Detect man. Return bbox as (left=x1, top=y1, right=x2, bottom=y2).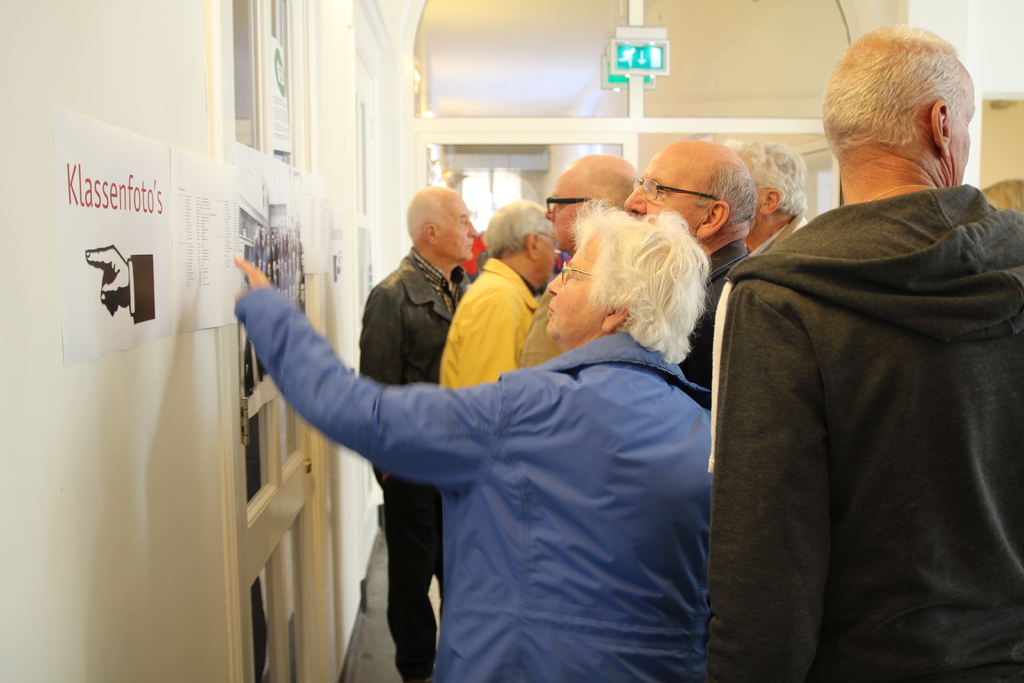
(left=730, top=149, right=811, bottom=301).
